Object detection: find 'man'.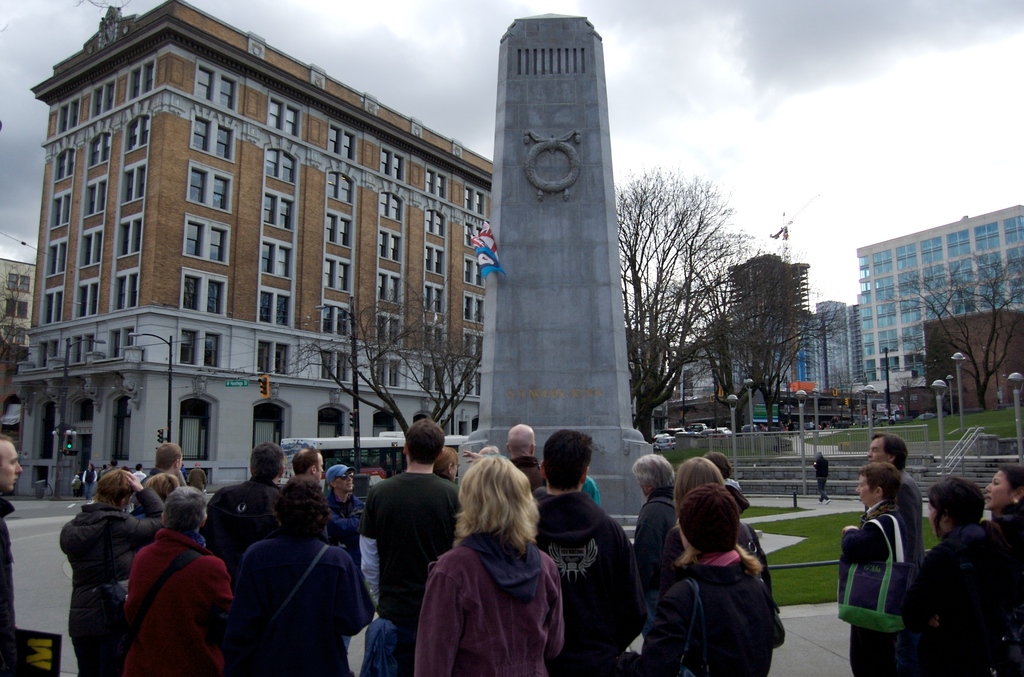
left=531, top=429, right=658, bottom=676.
